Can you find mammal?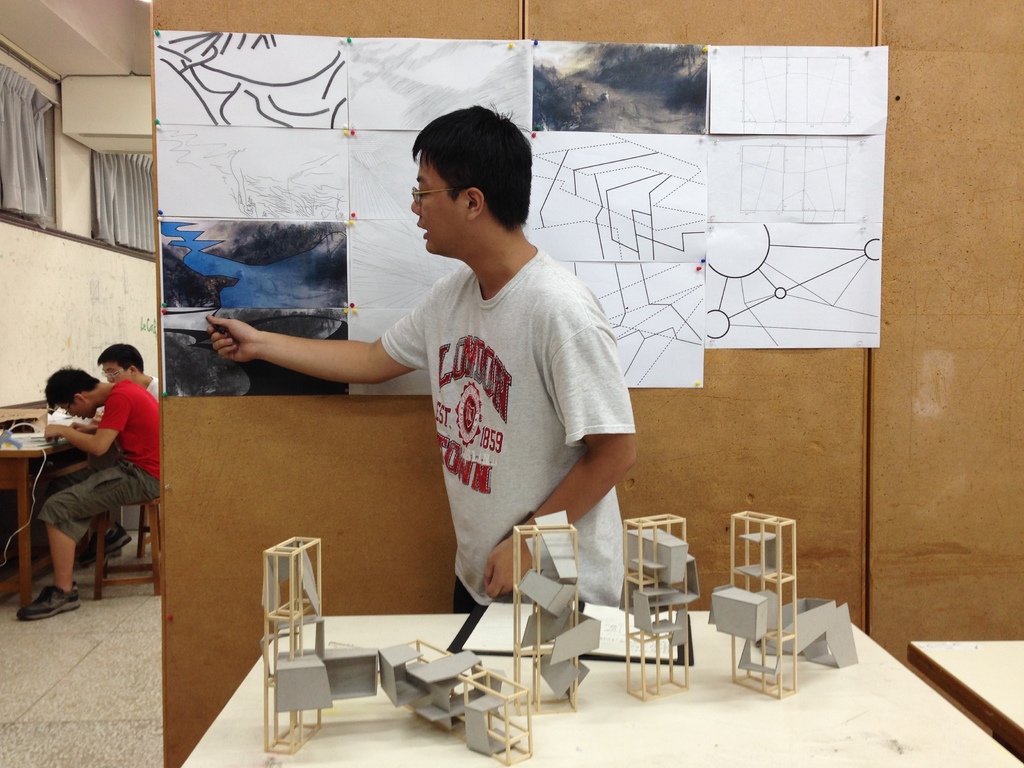
Yes, bounding box: [x1=95, y1=341, x2=169, y2=558].
